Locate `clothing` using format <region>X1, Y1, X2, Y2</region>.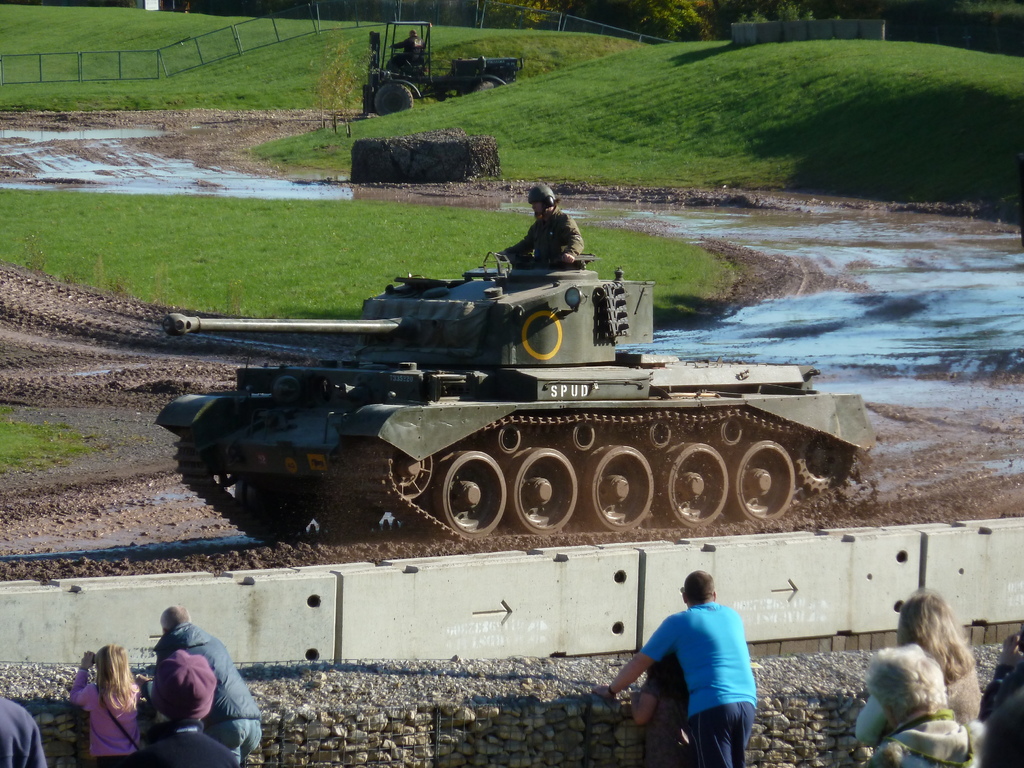
<region>150, 618, 271, 767</region>.
